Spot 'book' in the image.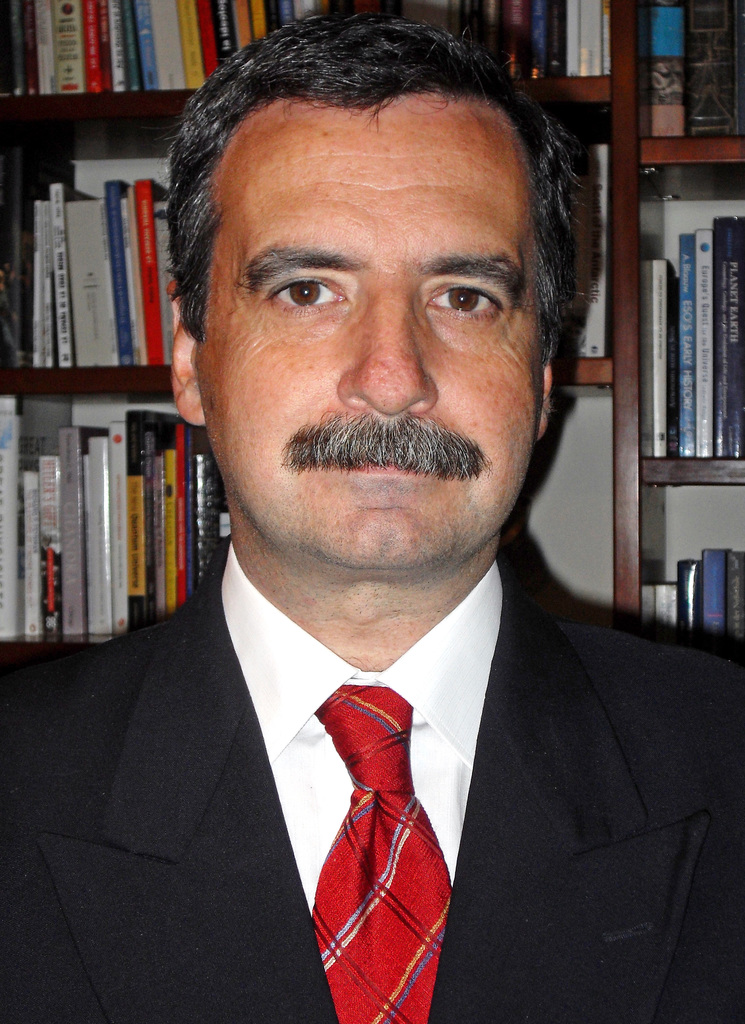
'book' found at (656, 576, 679, 632).
